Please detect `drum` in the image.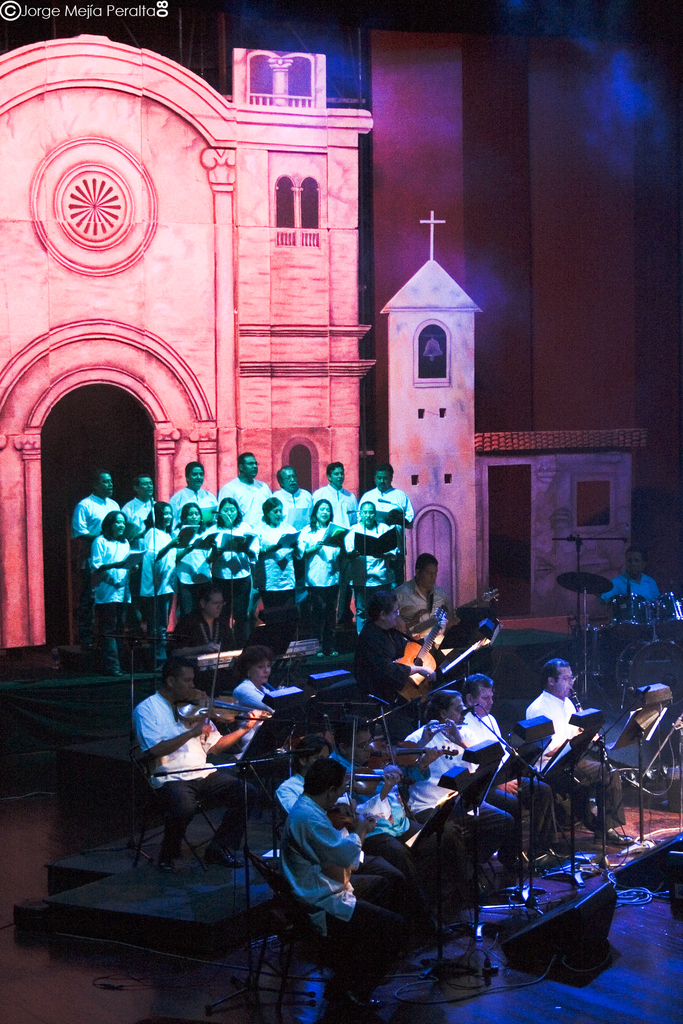
{"left": 602, "top": 591, "right": 654, "bottom": 650}.
